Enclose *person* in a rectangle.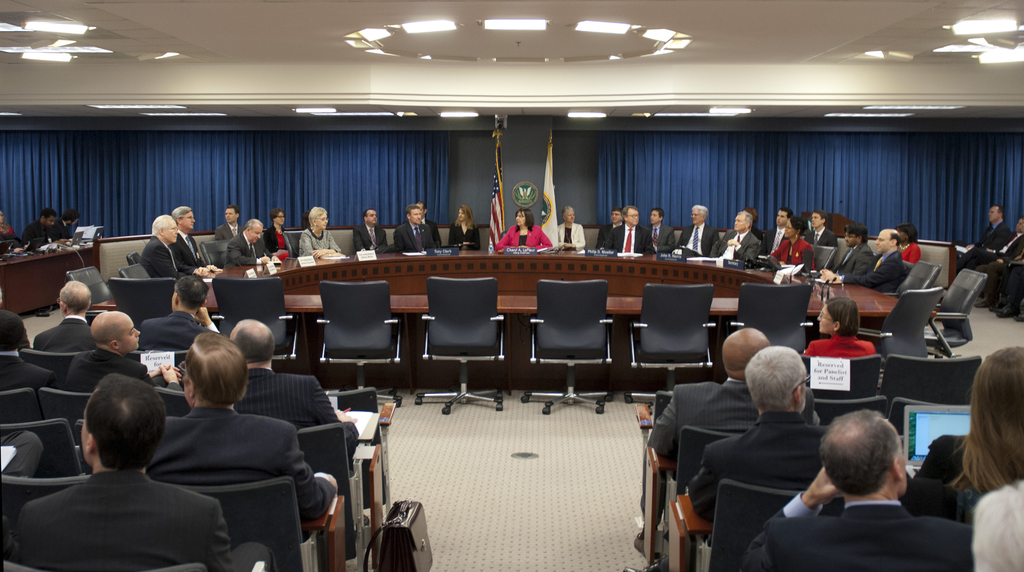
(143,331,340,525).
